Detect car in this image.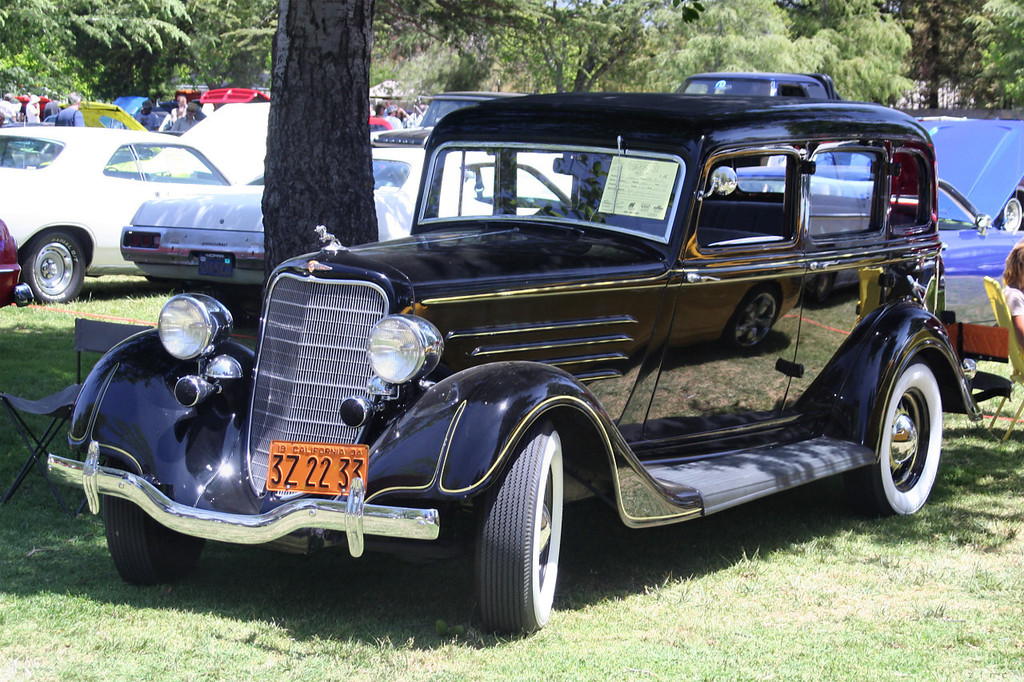
Detection: Rect(734, 119, 1023, 357).
